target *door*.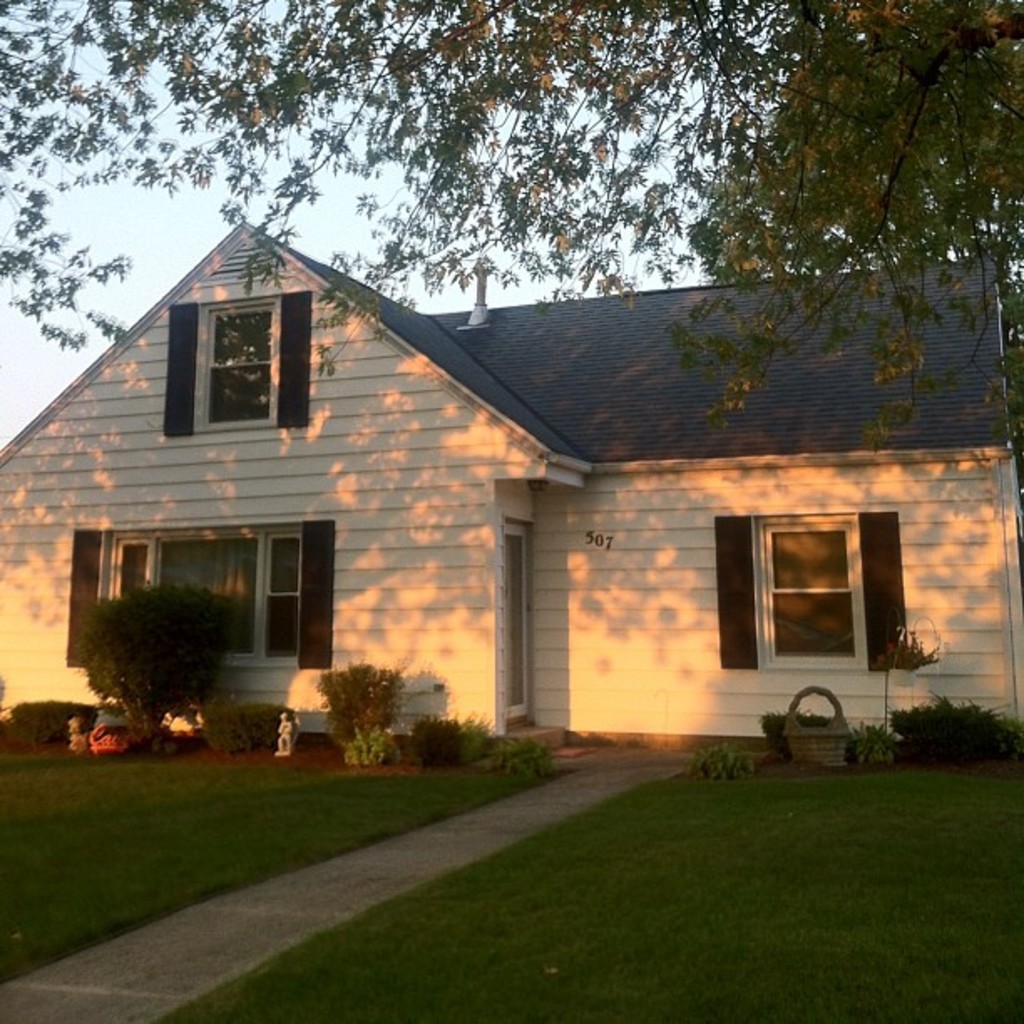
Target region: [489,525,534,721].
